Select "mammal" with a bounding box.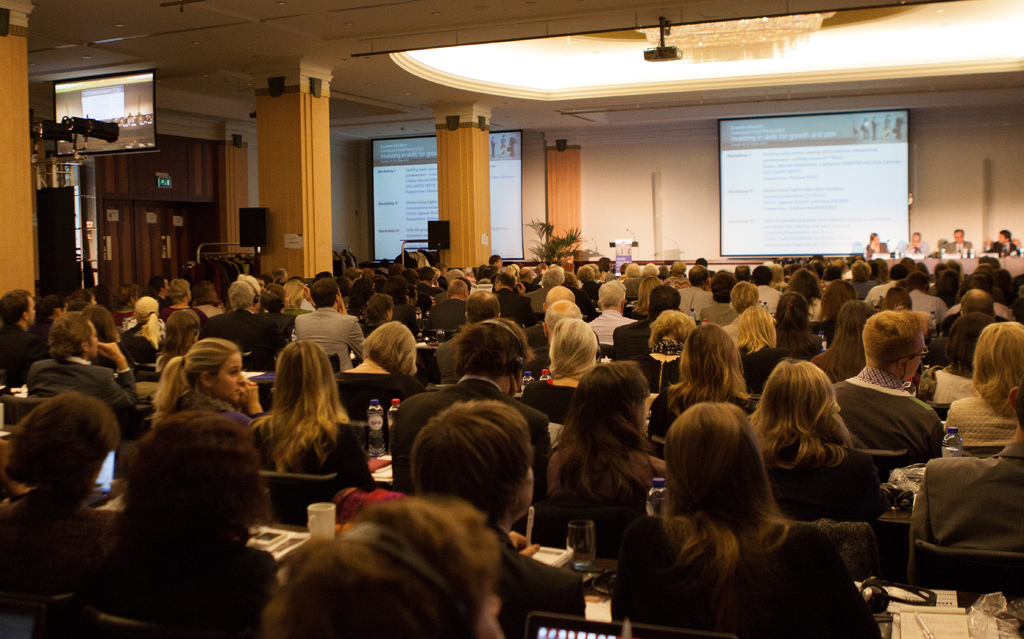
x1=831 y1=309 x2=948 y2=465.
